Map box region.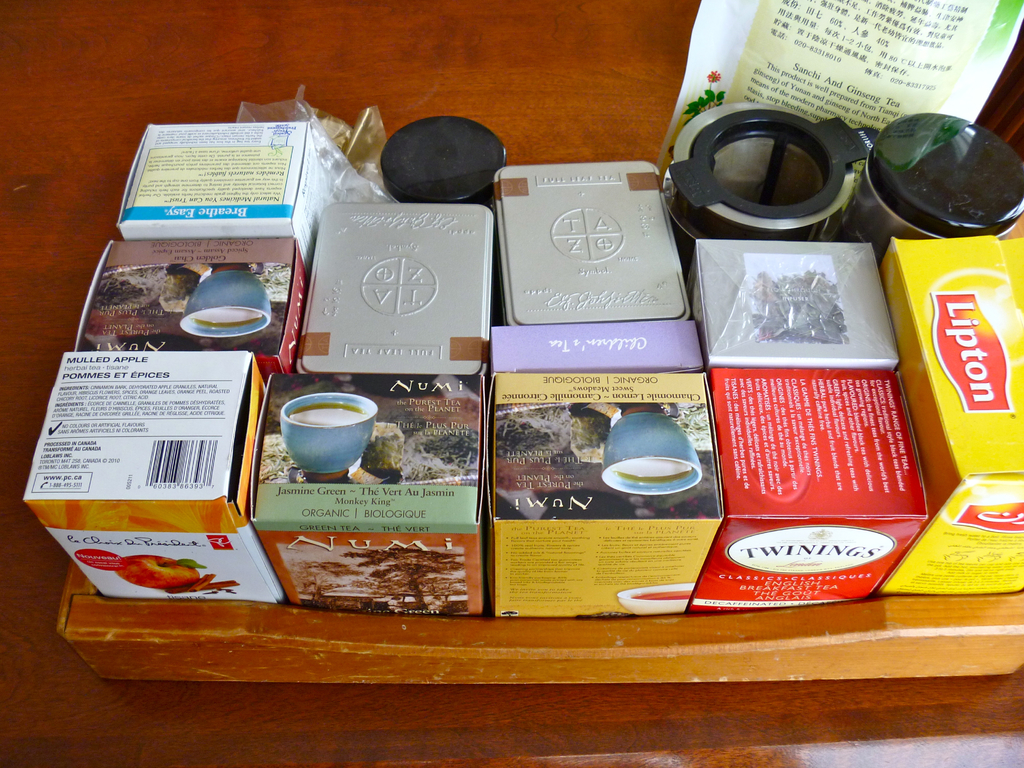
Mapped to 484,369,725,619.
